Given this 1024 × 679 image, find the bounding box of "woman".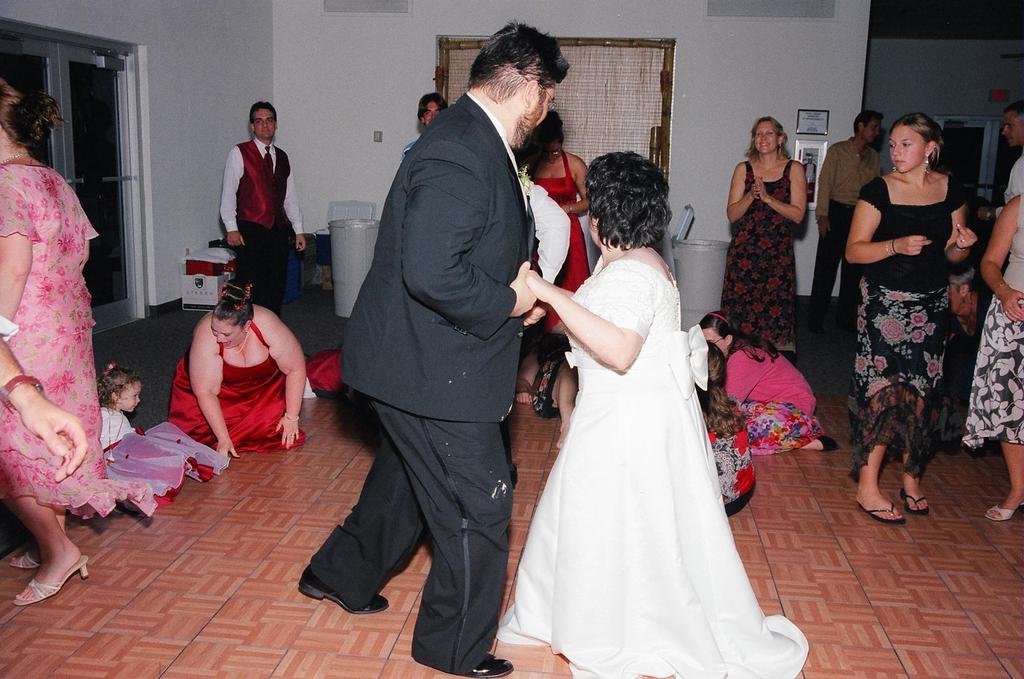
160, 277, 304, 452.
